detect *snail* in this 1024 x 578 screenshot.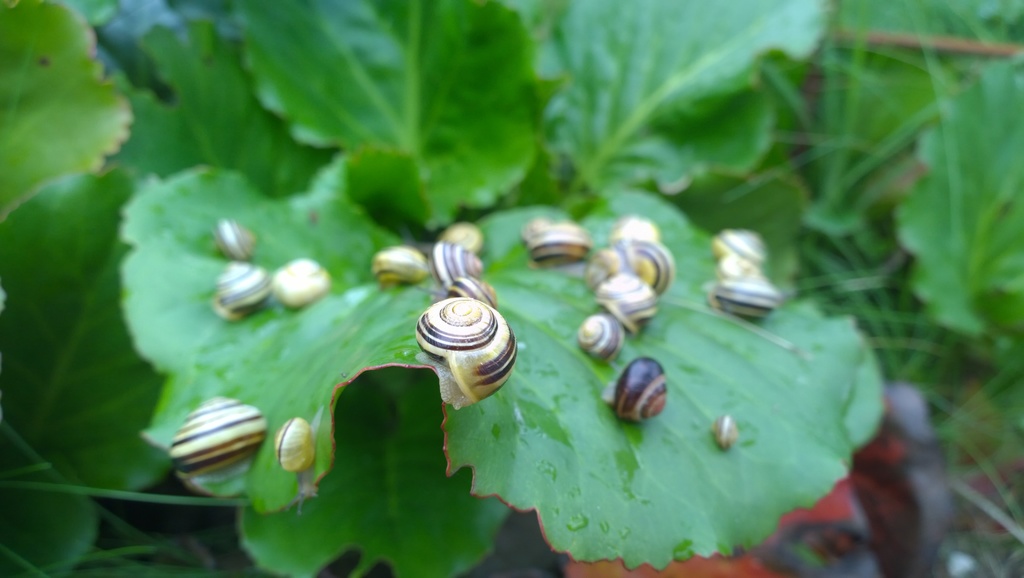
Detection: pyautogui.locateOnScreen(589, 266, 661, 341).
